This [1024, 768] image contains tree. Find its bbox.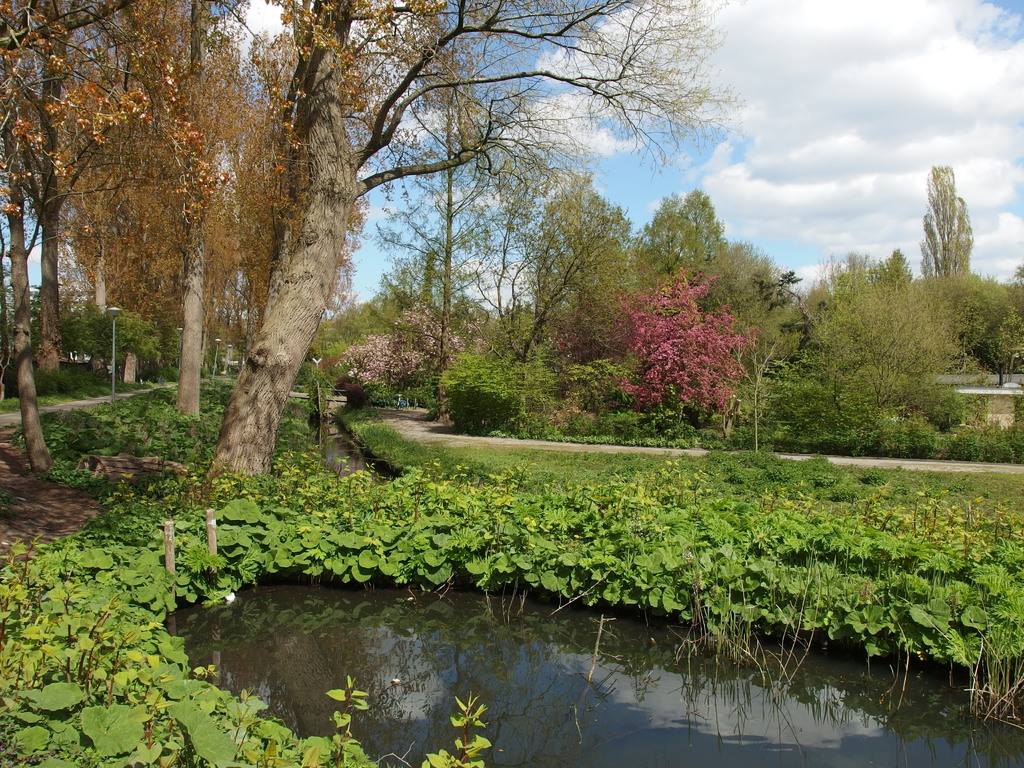
(916, 381, 969, 433).
